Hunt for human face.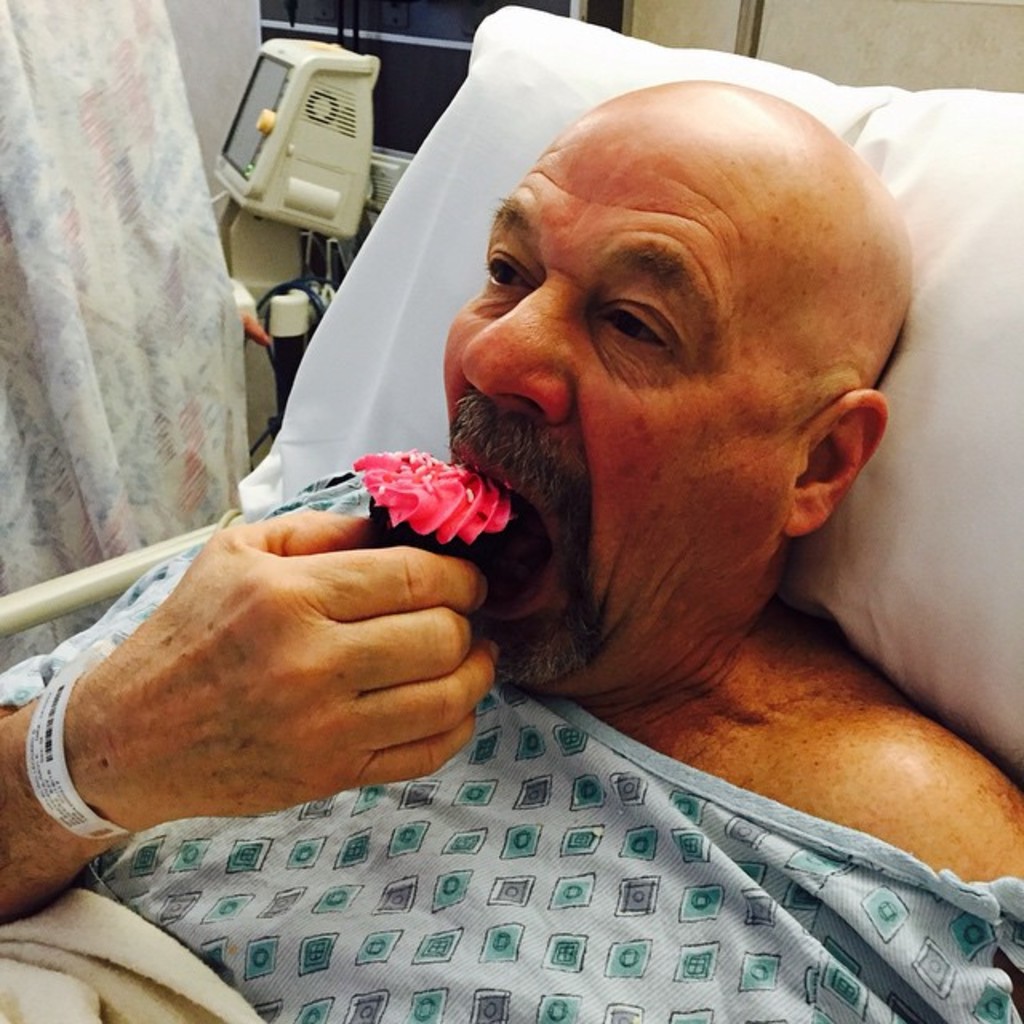
Hunted down at (435, 141, 778, 702).
